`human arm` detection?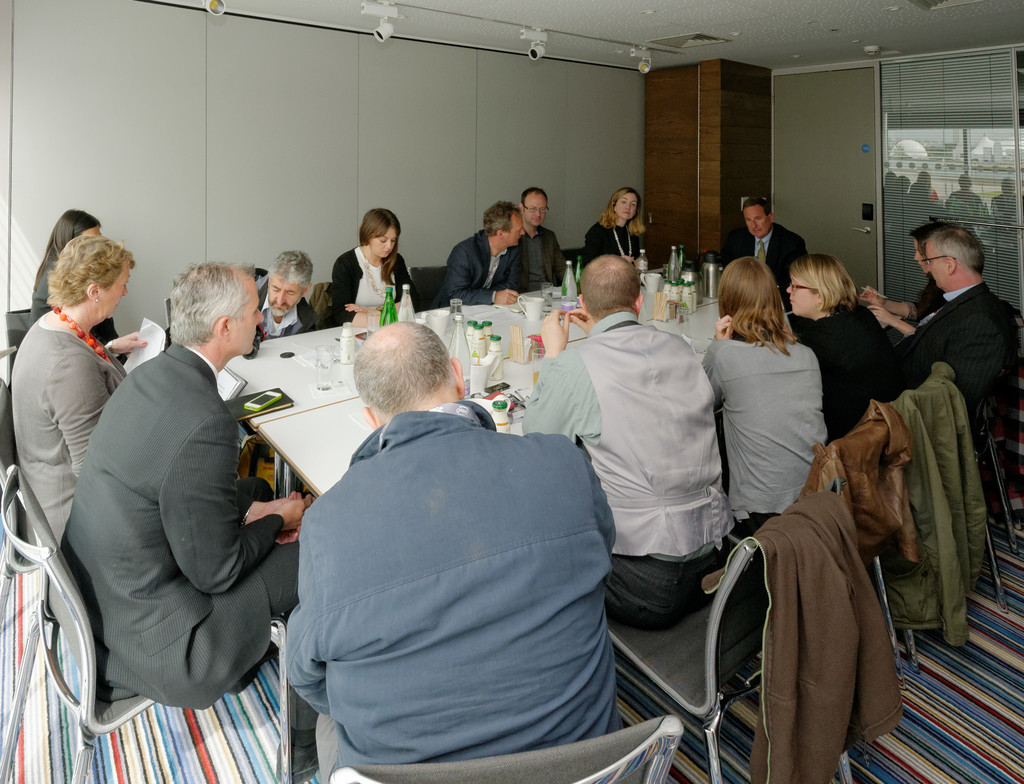
pyautogui.locateOnScreen(450, 247, 519, 305)
